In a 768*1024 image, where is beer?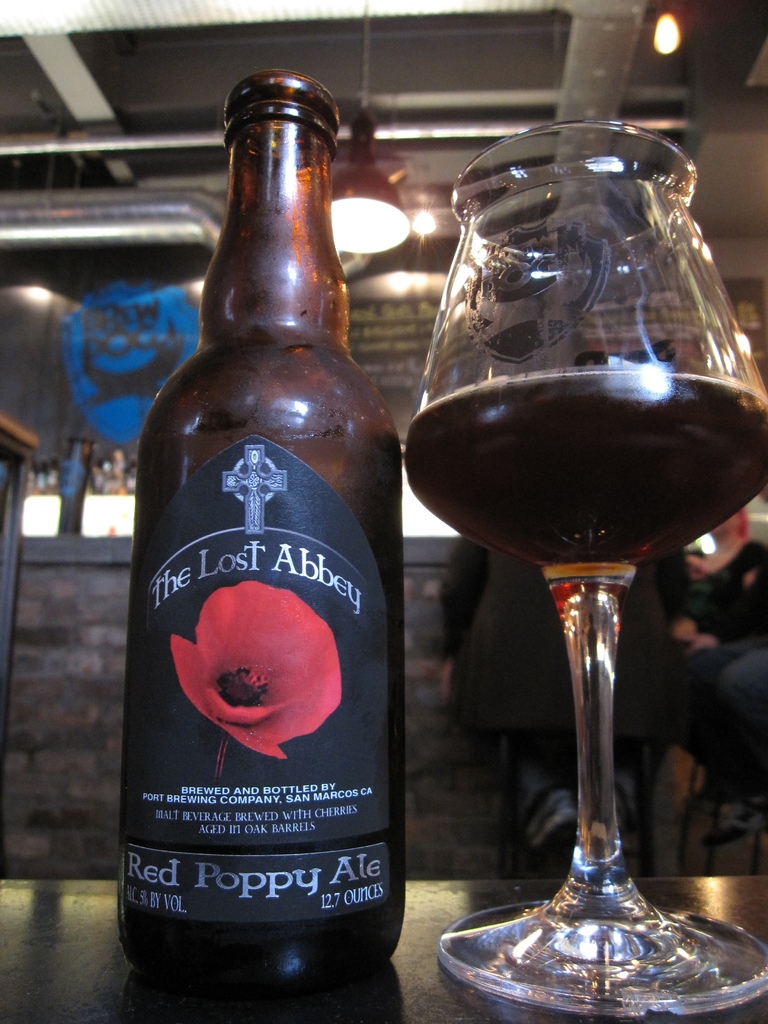
<bbox>114, 63, 399, 1023</bbox>.
